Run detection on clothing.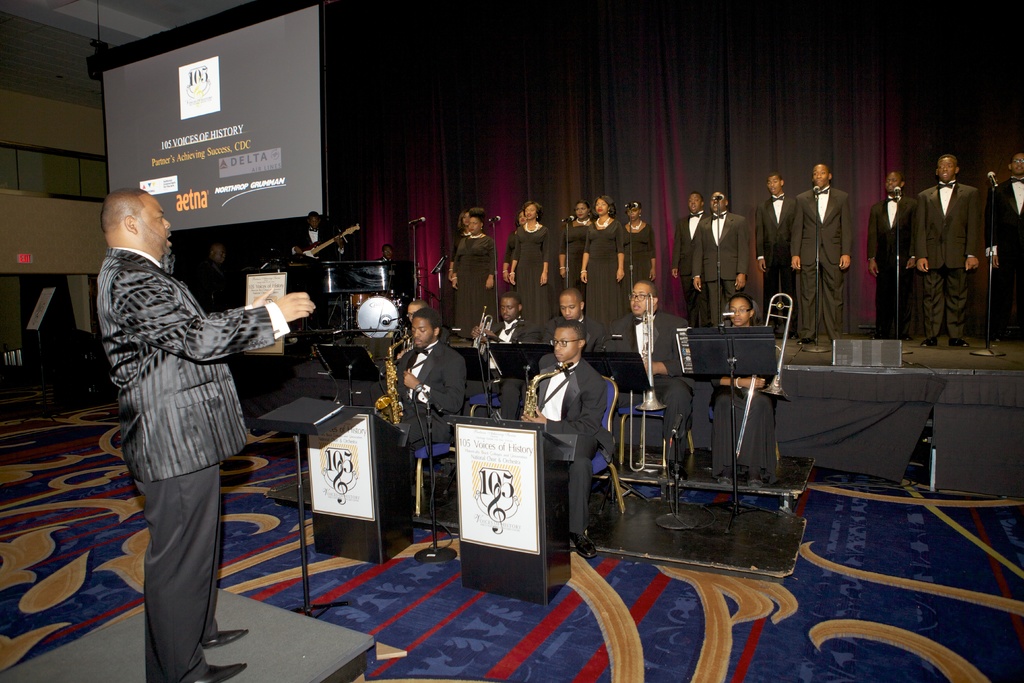
Result: region(602, 313, 691, 446).
